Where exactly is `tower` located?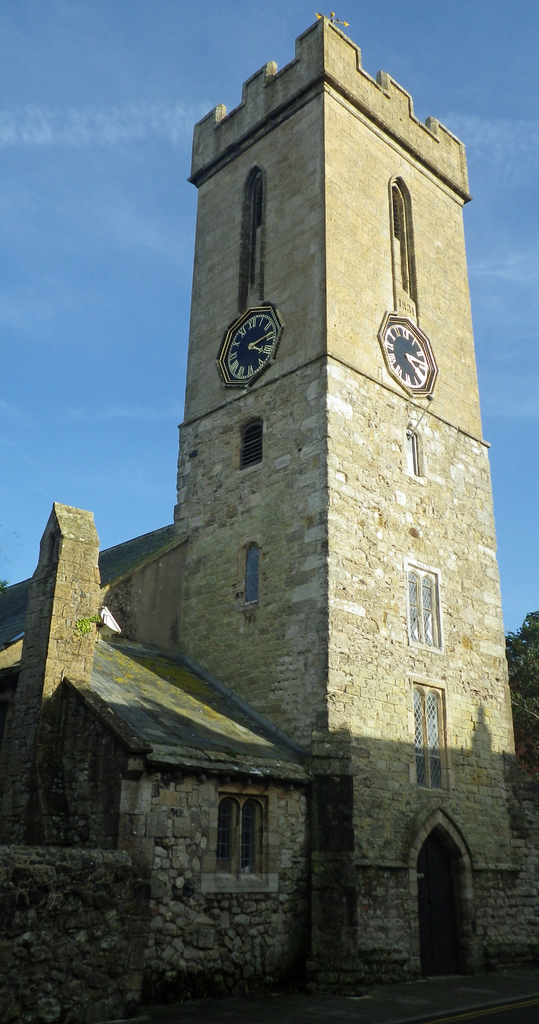
Its bounding box is [left=108, top=0, right=490, bottom=886].
